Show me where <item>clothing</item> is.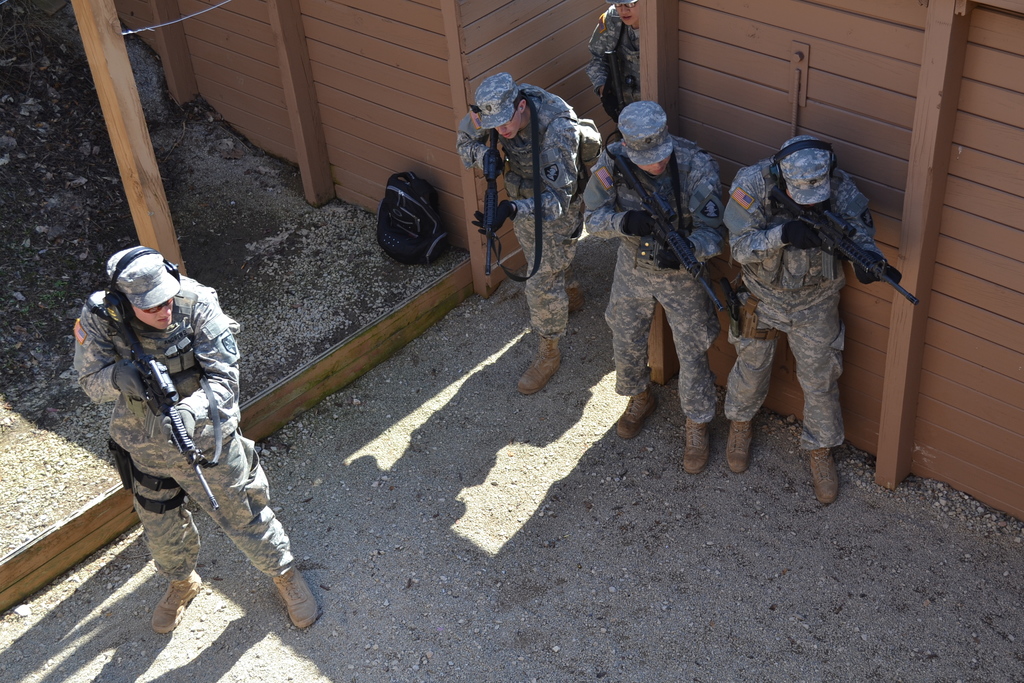
<item>clothing</item> is at box(723, 155, 872, 449).
